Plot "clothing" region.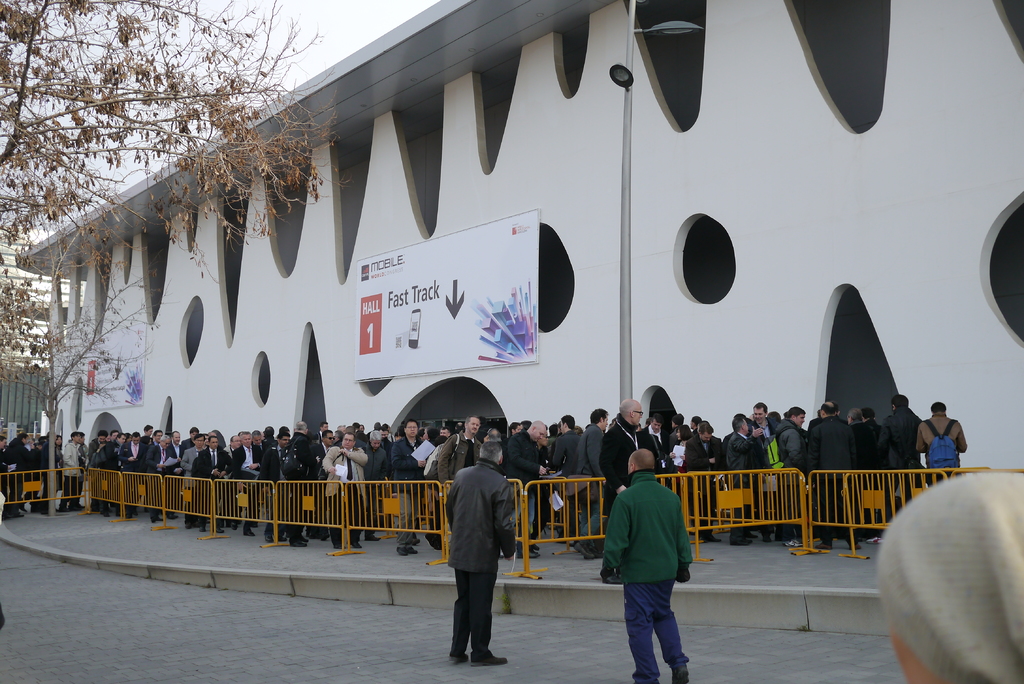
Plotted at detection(321, 443, 361, 536).
